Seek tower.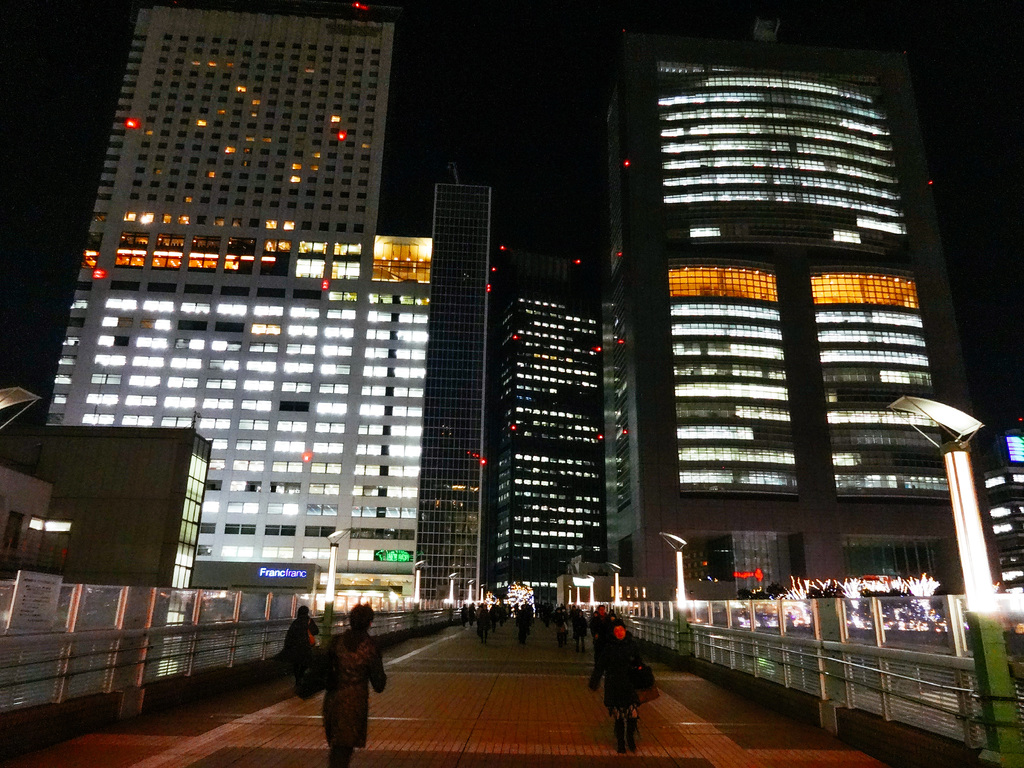
rect(618, 85, 960, 618).
